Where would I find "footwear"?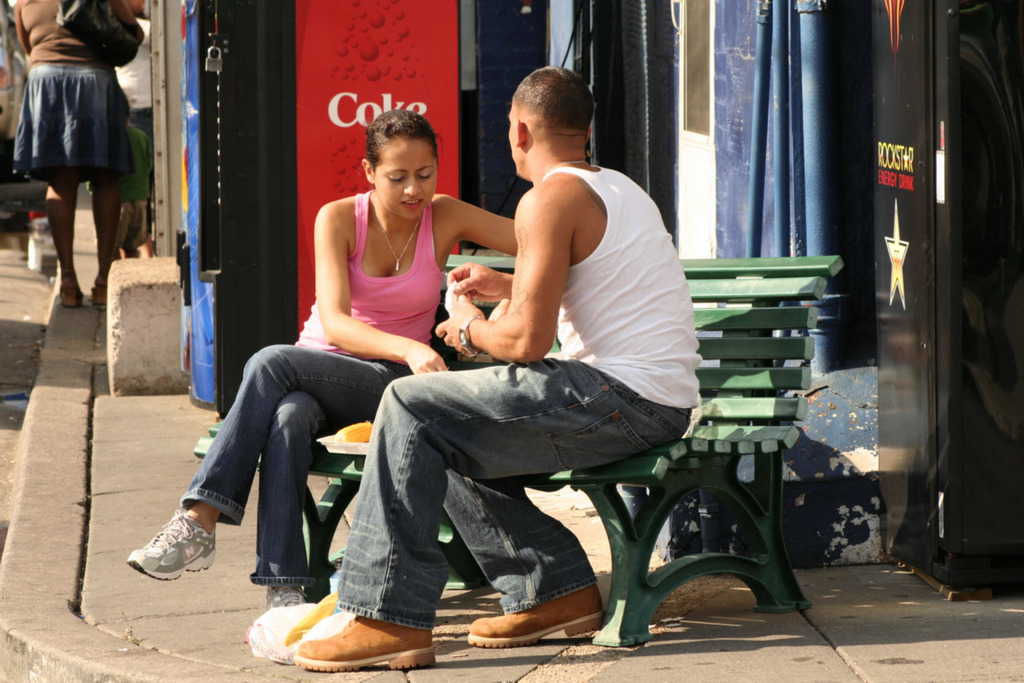
At box(471, 582, 604, 638).
